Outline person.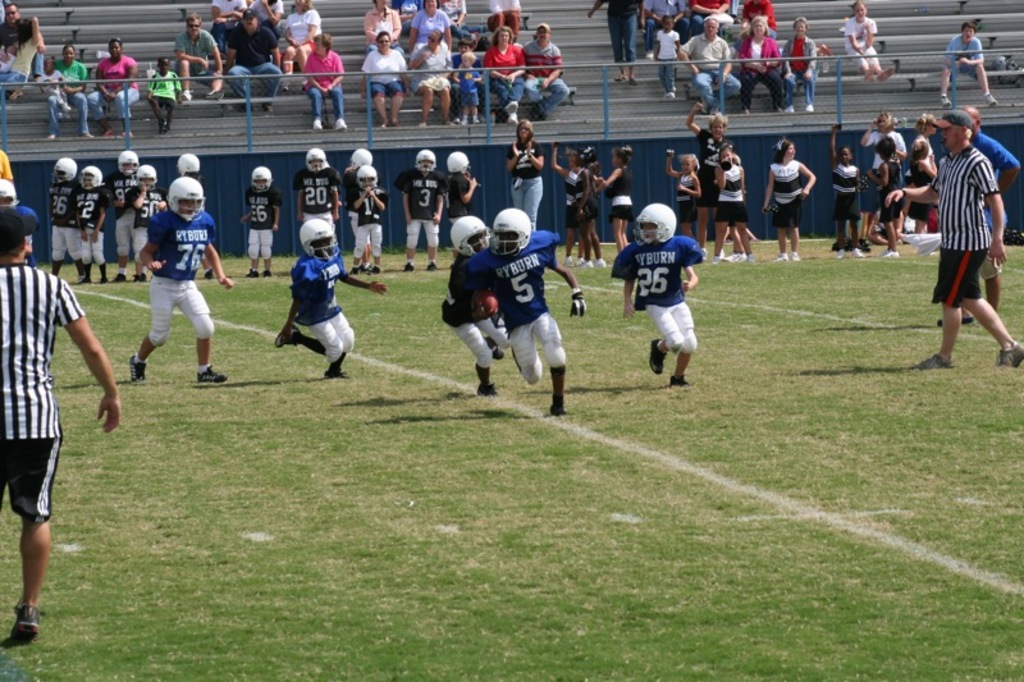
Outline: 348/164/384/274.
